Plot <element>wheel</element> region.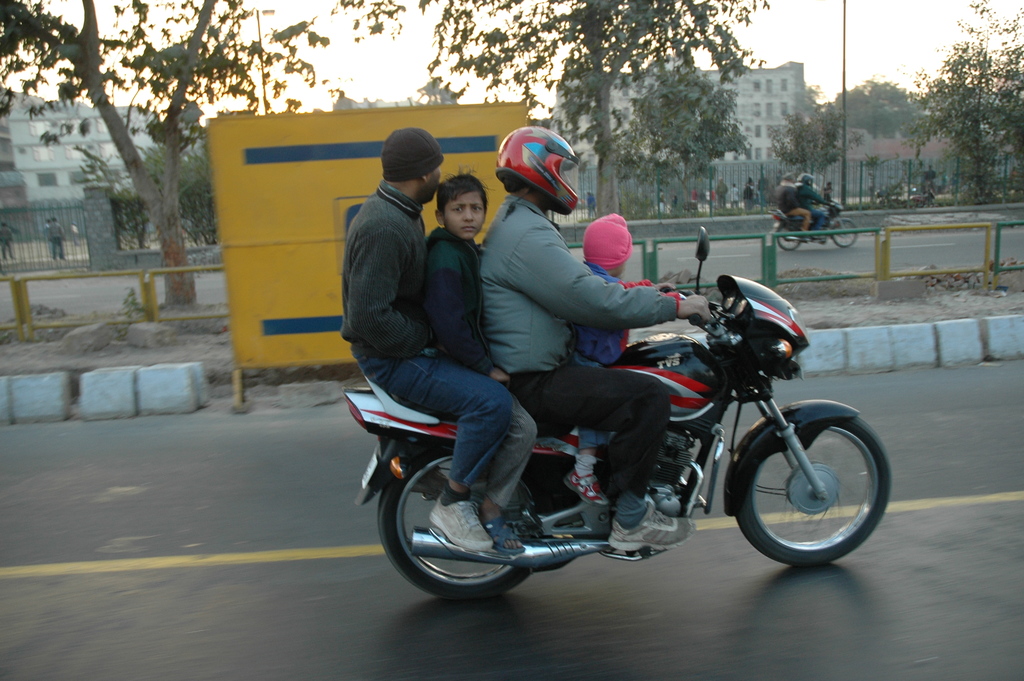
Plotted at BBox(831, 217, 863, 249).
